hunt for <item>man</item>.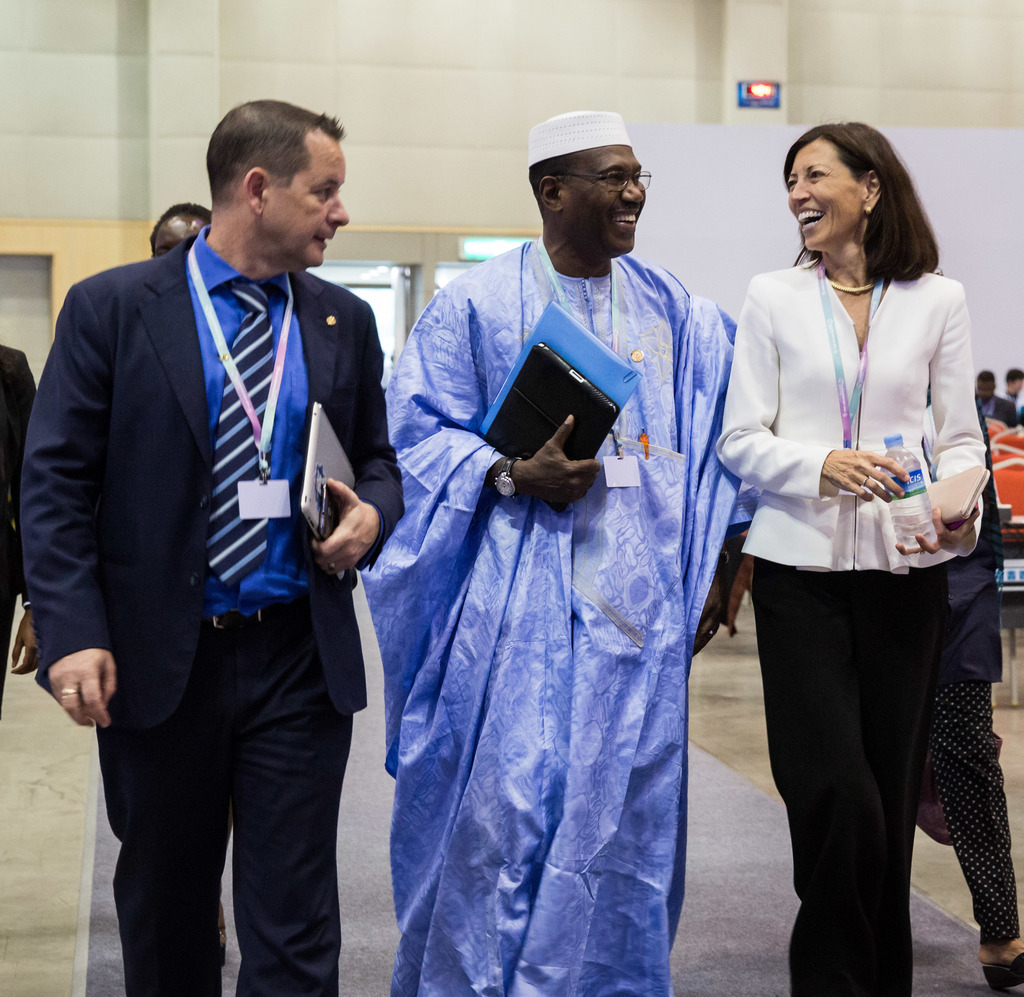
Hunted down at region(13, 92, 412, 995).
